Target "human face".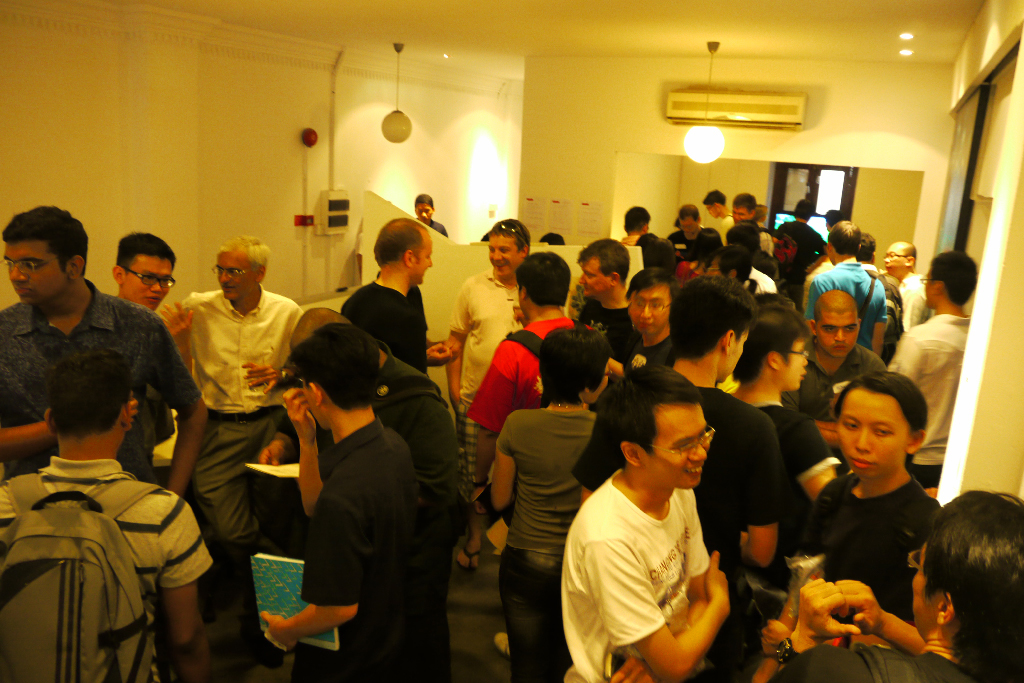
Target region: bbox=(730, 203, 758, 220).
